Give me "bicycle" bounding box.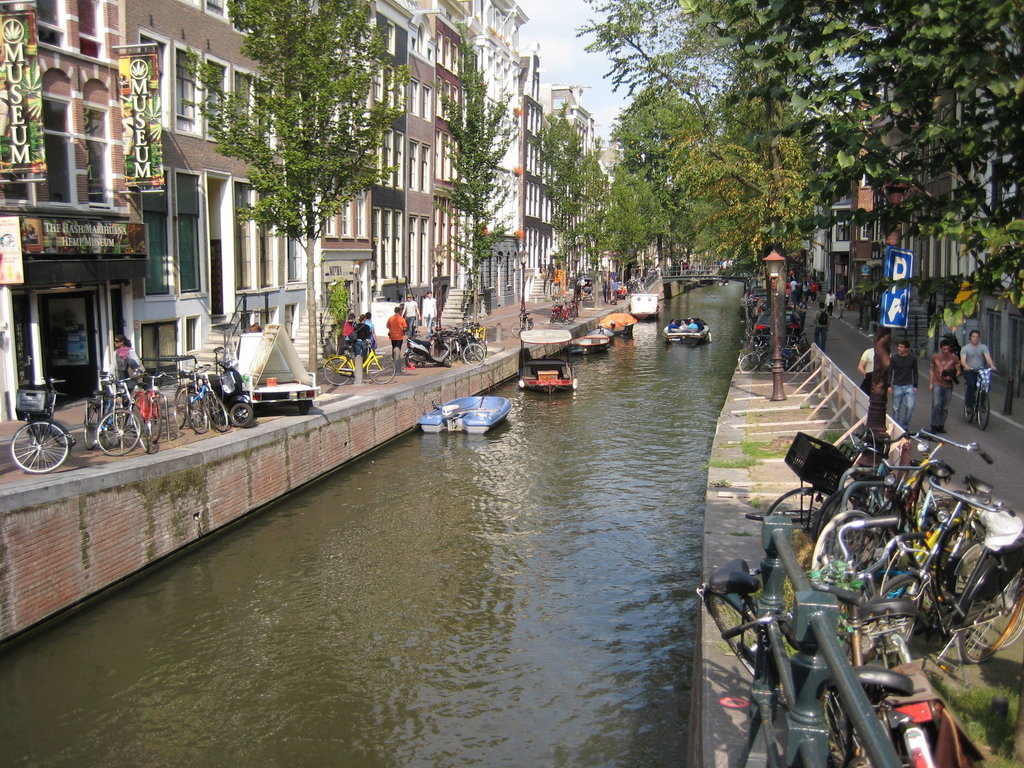
{"left": 134, "top": 369, "right": 175, "bottom": 458}.
